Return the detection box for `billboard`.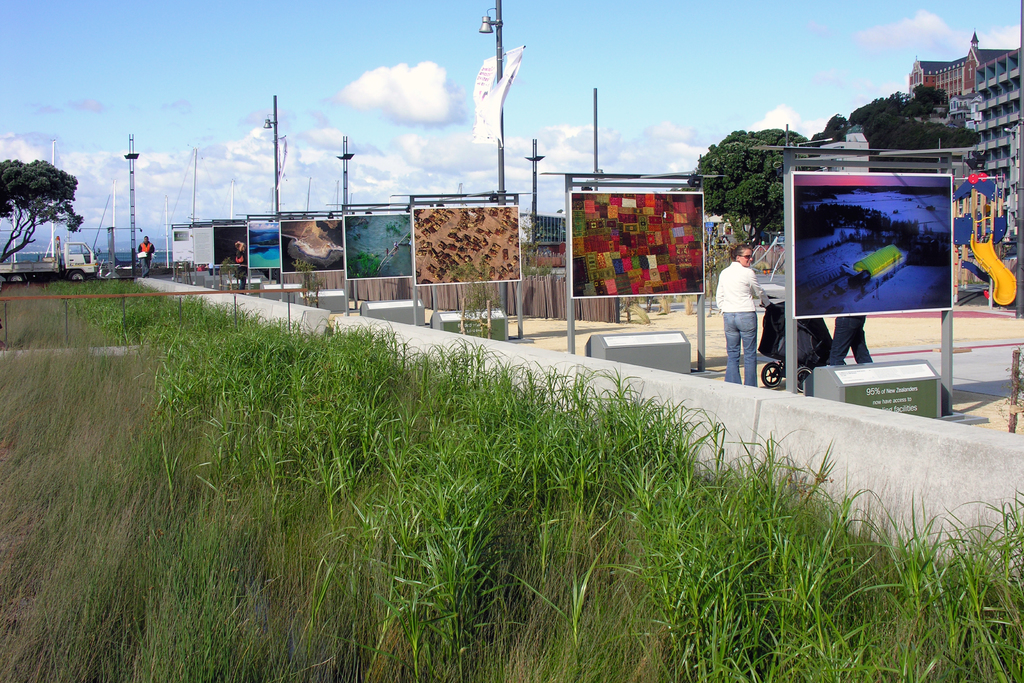
(173,225,193,260).
